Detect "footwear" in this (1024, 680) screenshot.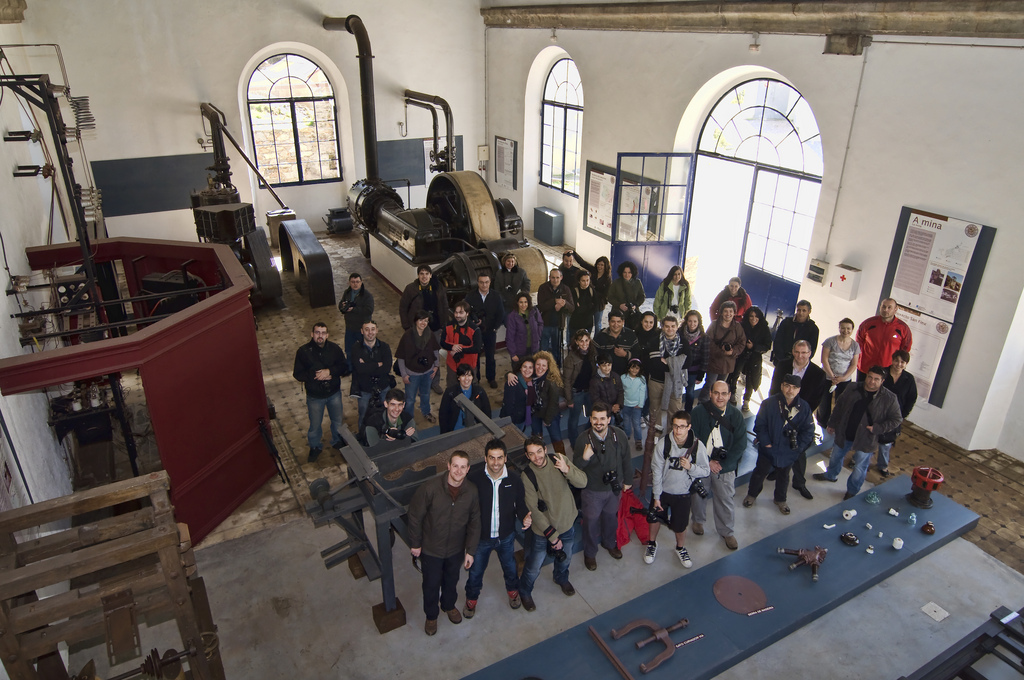
Detection: [693,526,705,535].
